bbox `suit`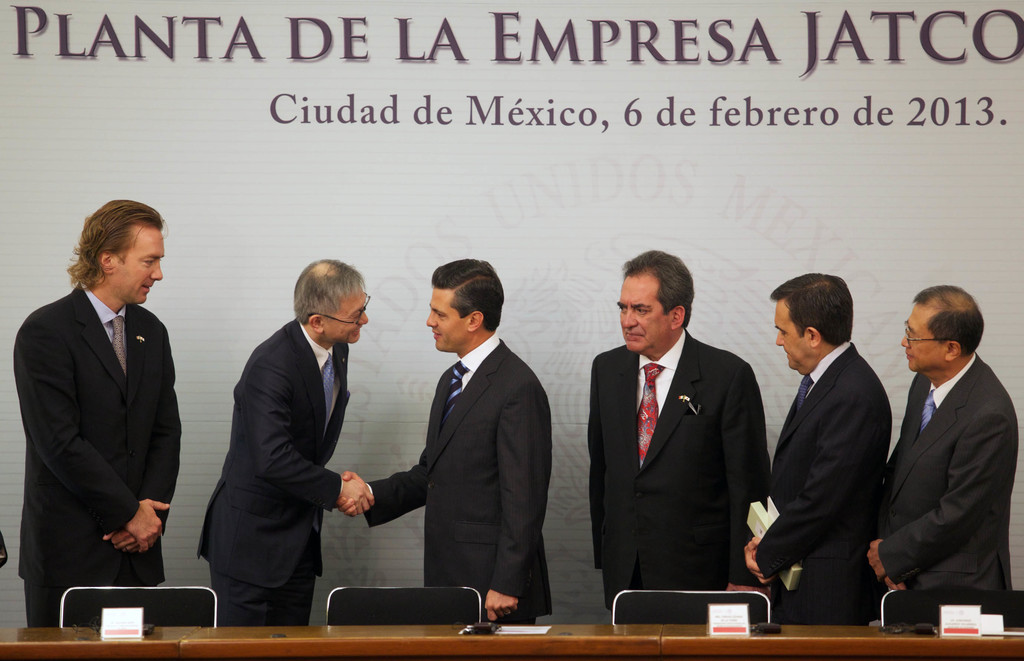
crop(872, 351, 1020, 598)
